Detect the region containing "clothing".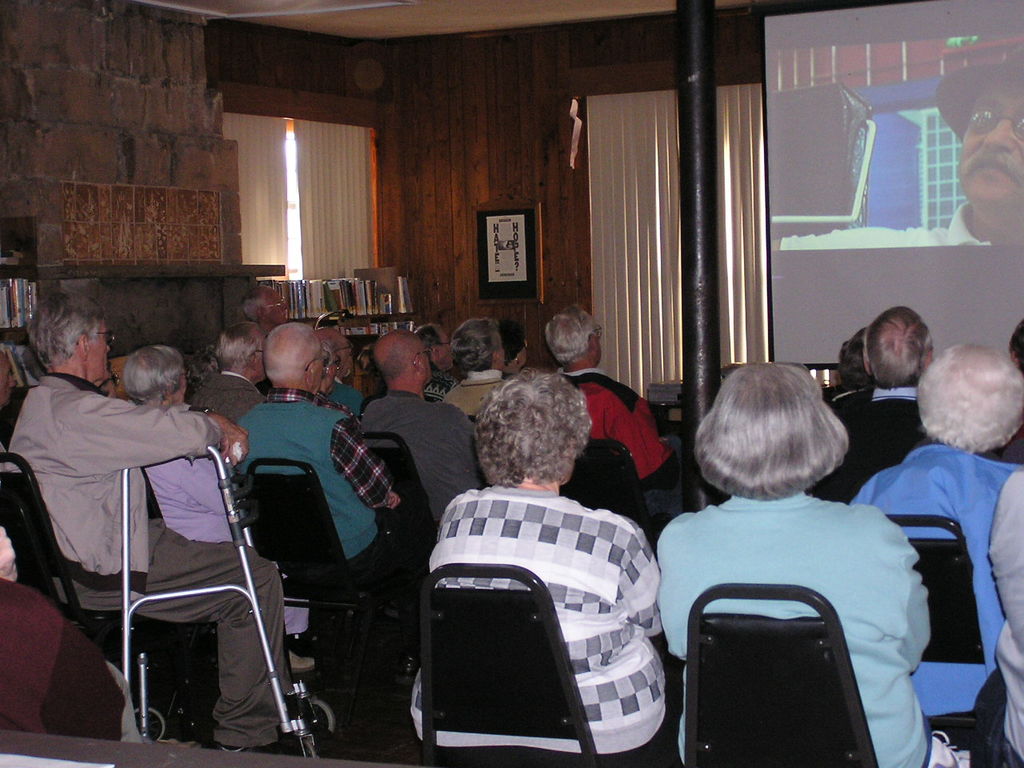
pyautogui.locateOnScreen(29, 347, 271, 707).
